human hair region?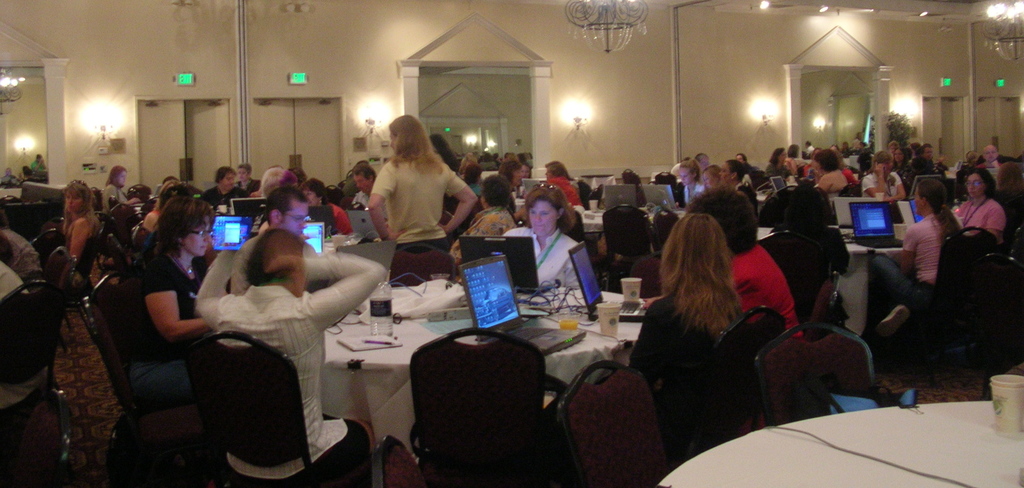
box=[899, 146, 909, 163]
